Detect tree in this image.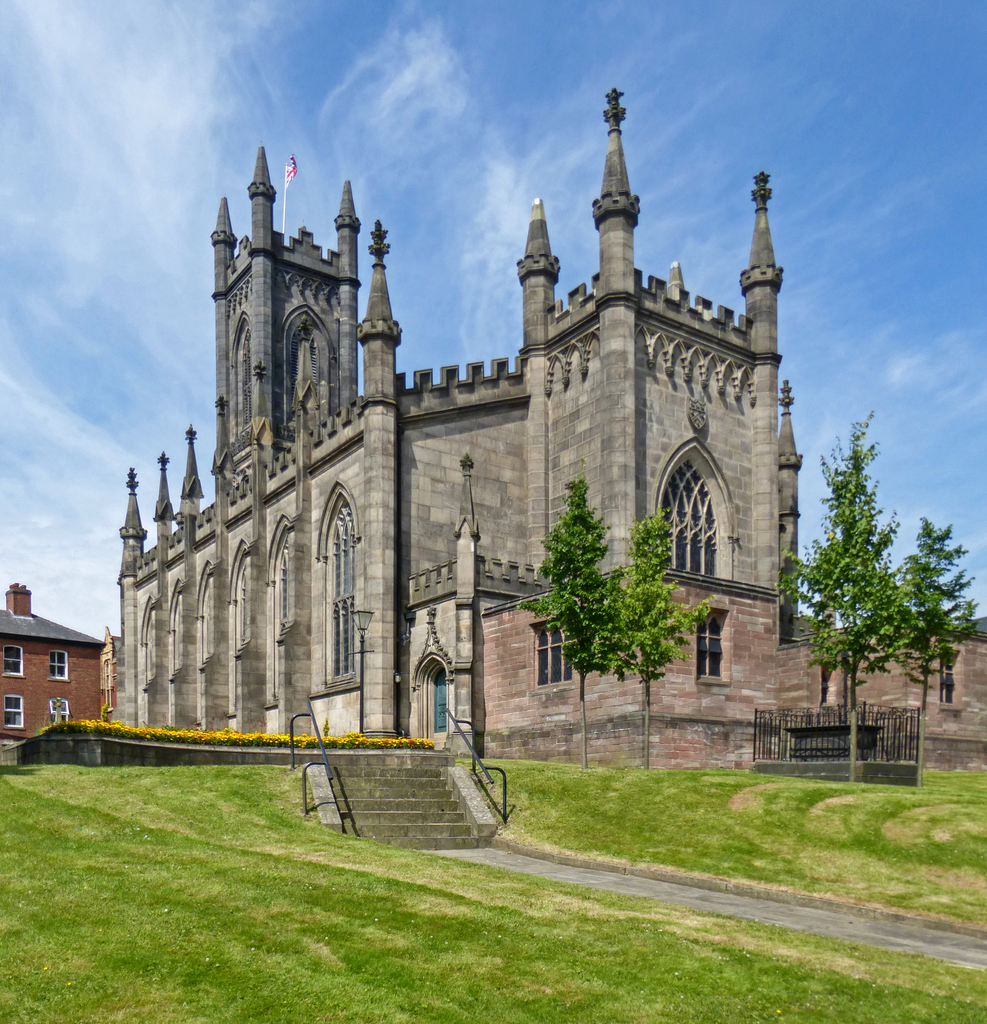
Detection: select_region(596, 508, 711, 774).
